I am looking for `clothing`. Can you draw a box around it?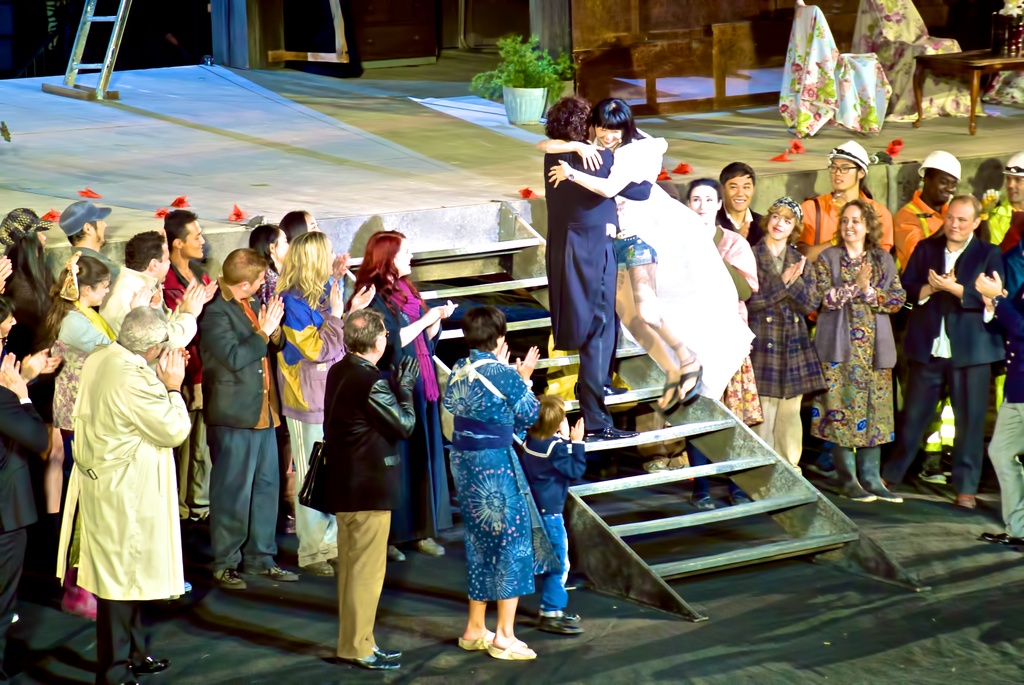
Sure, the bounding box is box=[50, 312, 192, 627].
